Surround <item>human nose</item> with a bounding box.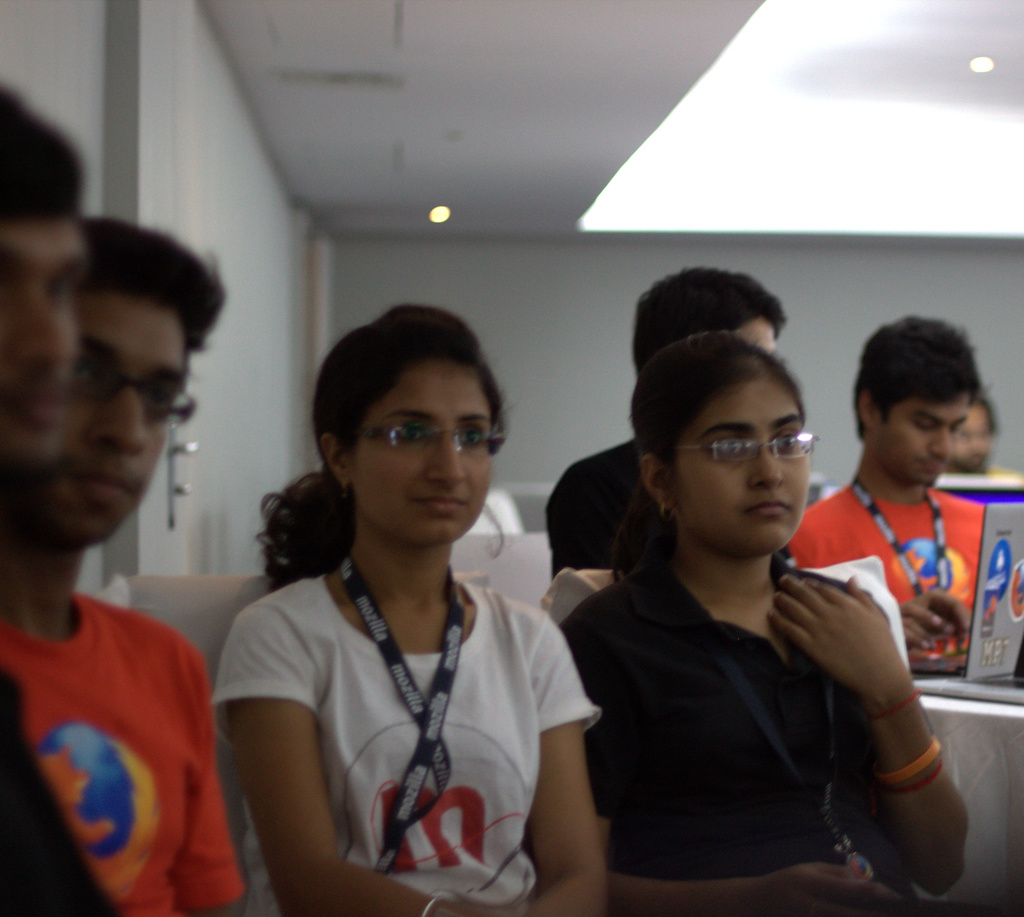
429,426,464,489.
